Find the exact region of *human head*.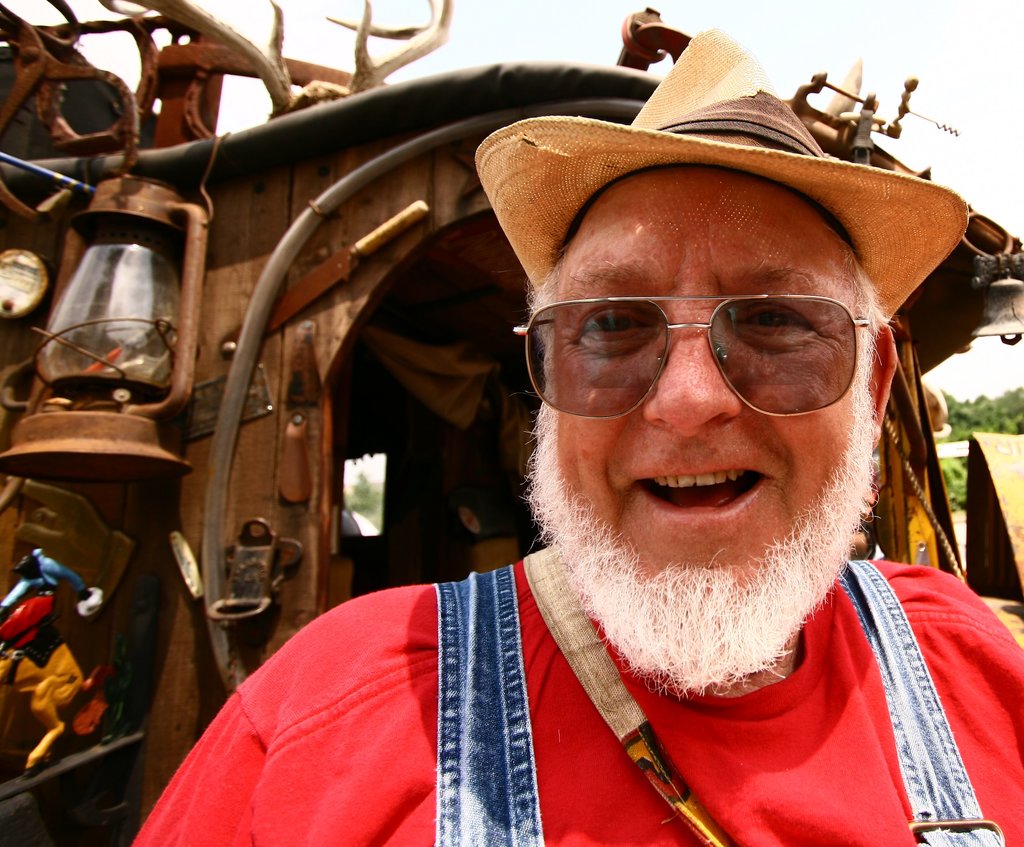
Exact region: left=493, top=115, right=964, bottom=514.
